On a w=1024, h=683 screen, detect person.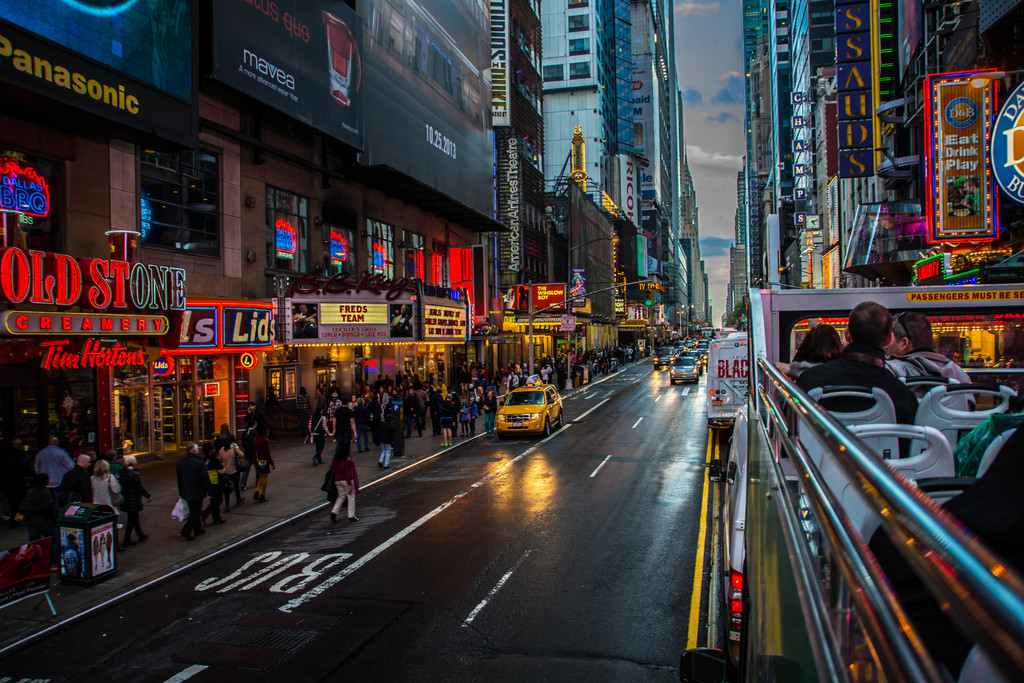
[93, 461, 125, 523].
